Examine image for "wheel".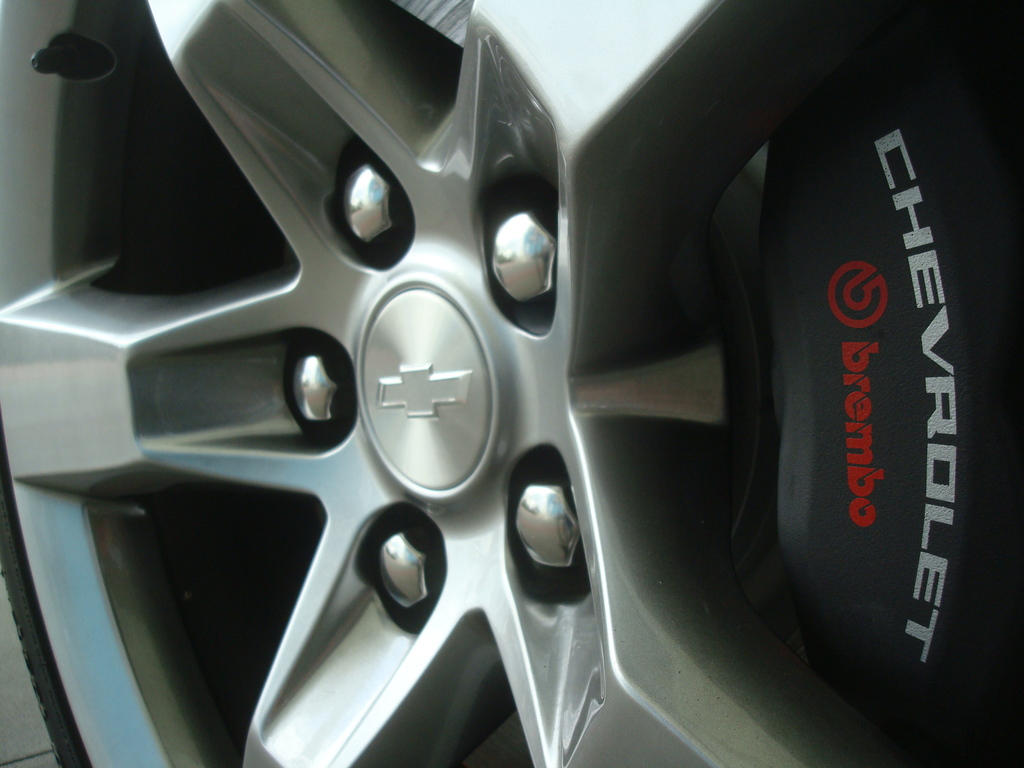
Examination result: 0/0/1023/767.
